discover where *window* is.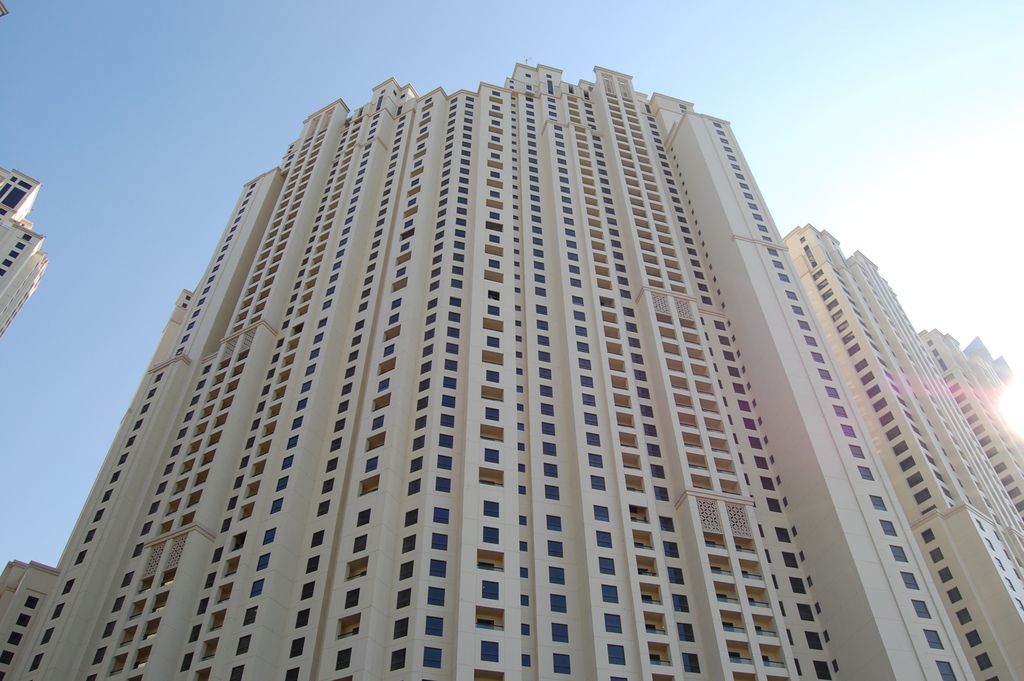
Discovered at select_region(652, 484, 671, 504).
